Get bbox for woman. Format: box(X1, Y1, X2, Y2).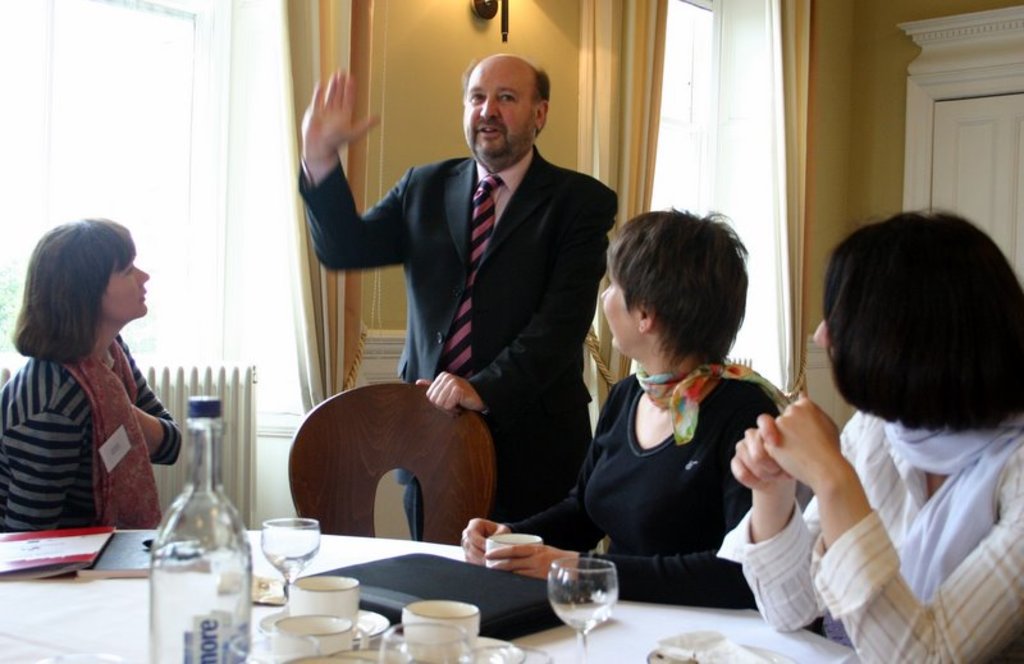
box(5, 221, 182, 594).
